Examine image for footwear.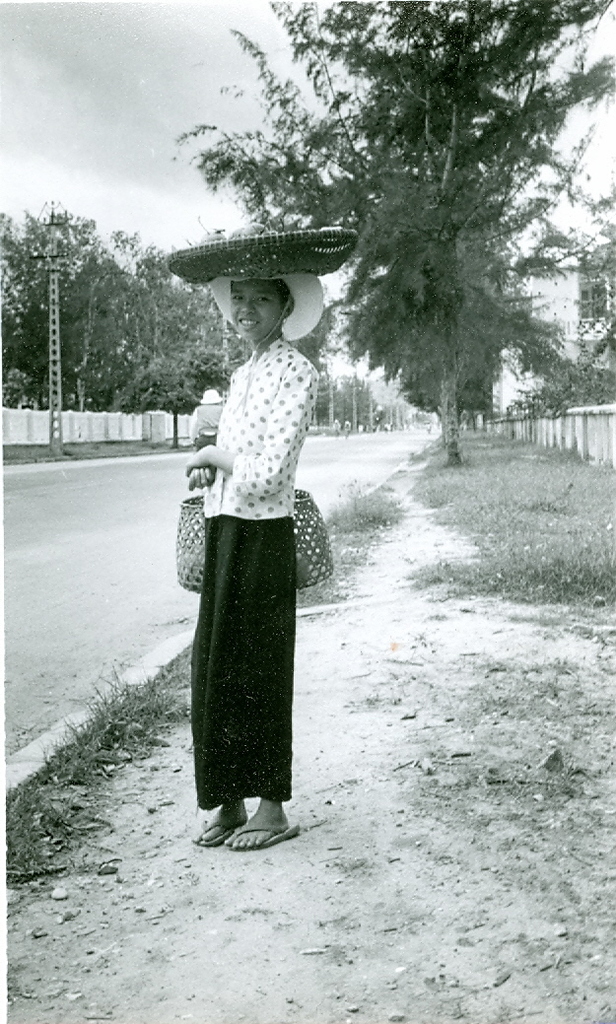
Examination result: l=222, t=820, r=297, b=845.
